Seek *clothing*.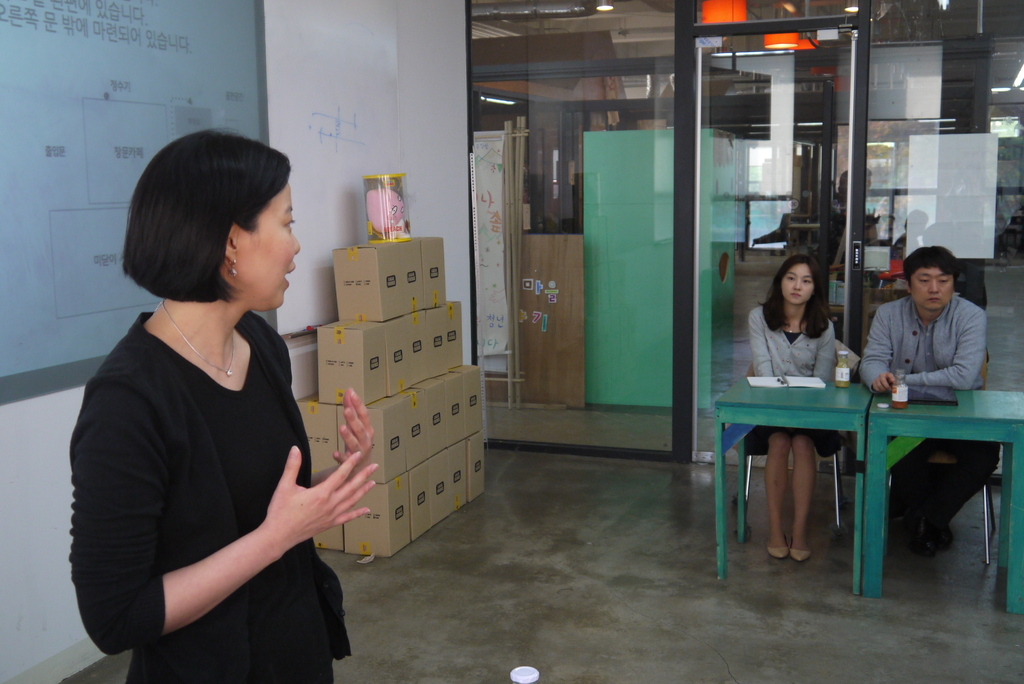
l=867, t=297, r=980, b=422.
